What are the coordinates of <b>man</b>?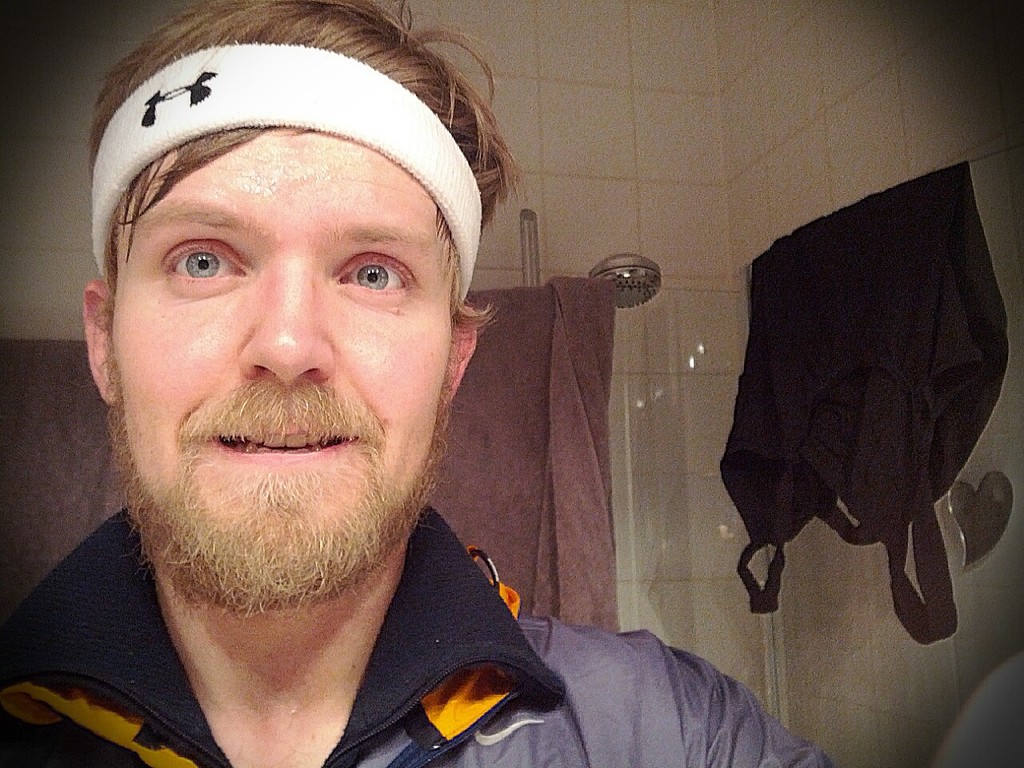
0, 15, 703, 767.
